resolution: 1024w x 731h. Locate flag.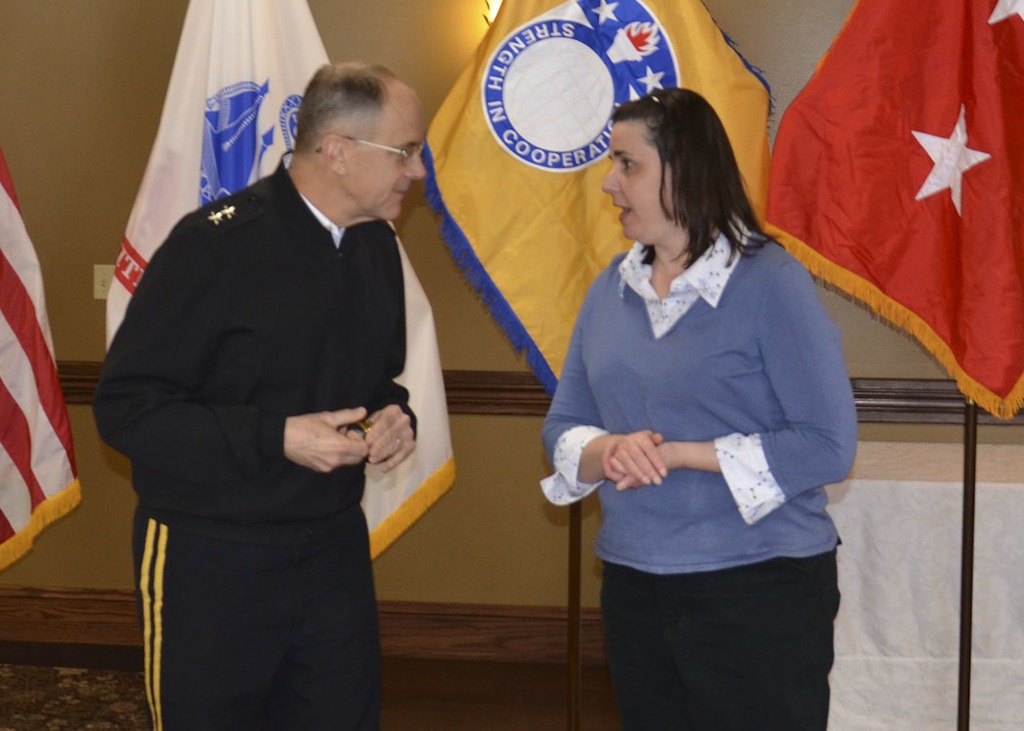
bbox=(0, 138, 84, 564).
